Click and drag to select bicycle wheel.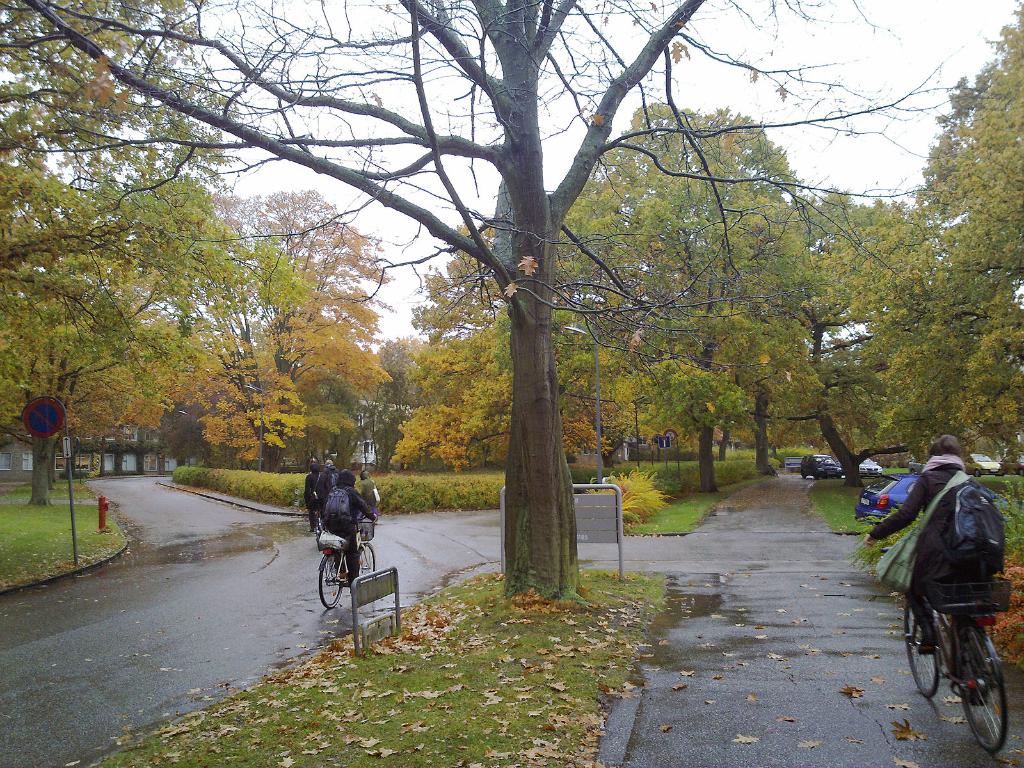
Selection: box=[900, 598, 944, 699].
